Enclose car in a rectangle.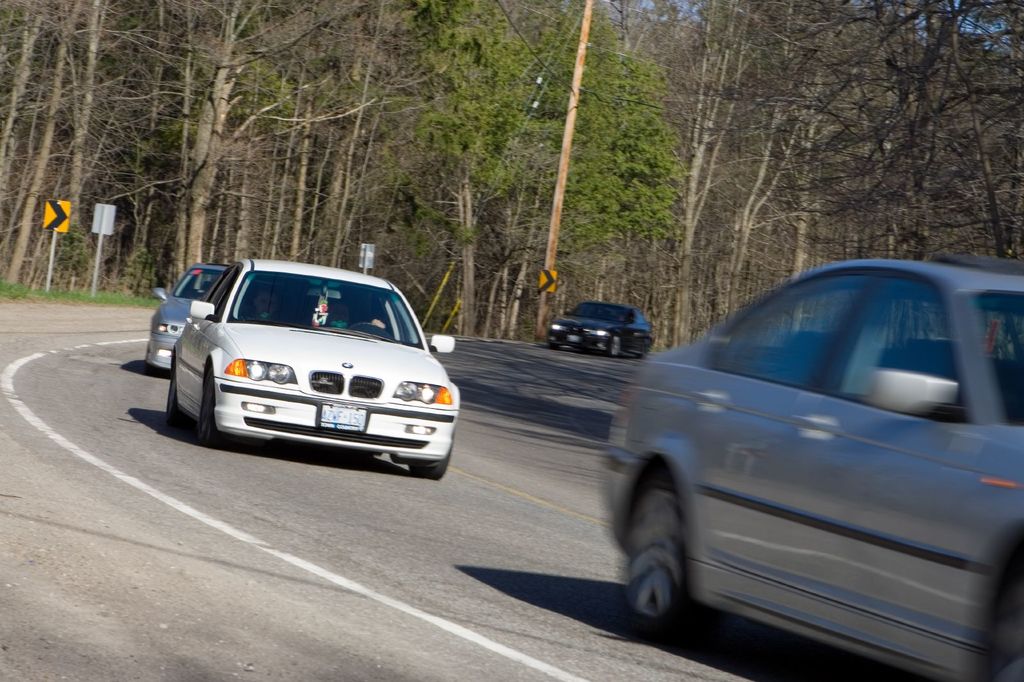
<box>596,251,1023,681</box>.
